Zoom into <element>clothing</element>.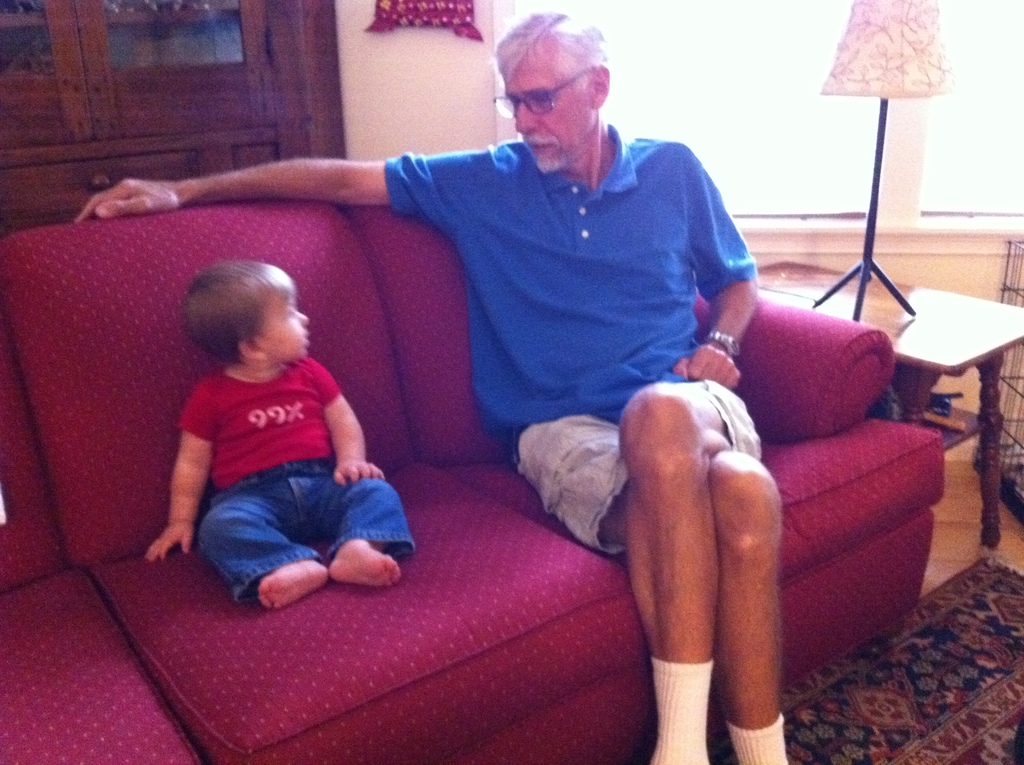
Zoom target: BBox(380, 113, 764, 565).
